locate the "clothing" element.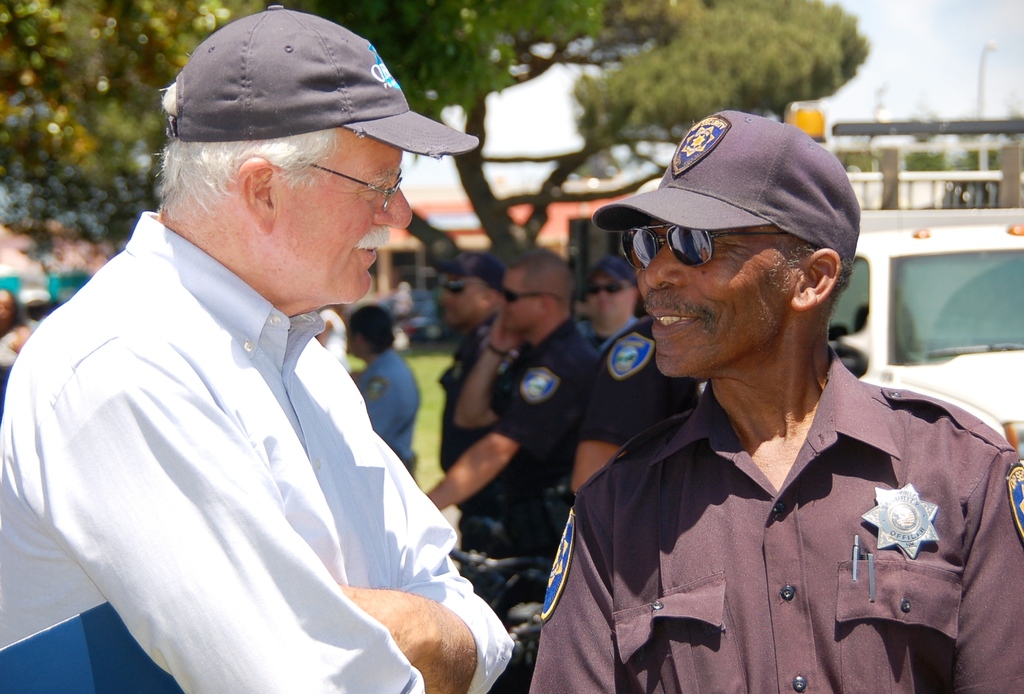
Element bbox: <region>488, 313, 596, 559</region>.
